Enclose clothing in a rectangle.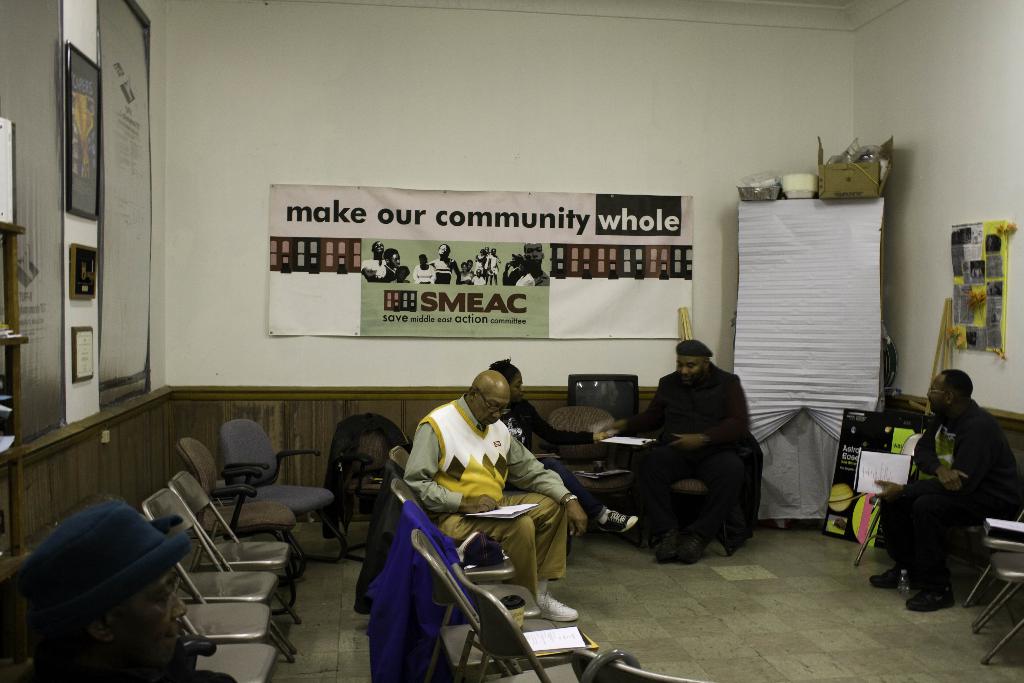
<bbox>895, 363, 1010, 609</bbox>.
